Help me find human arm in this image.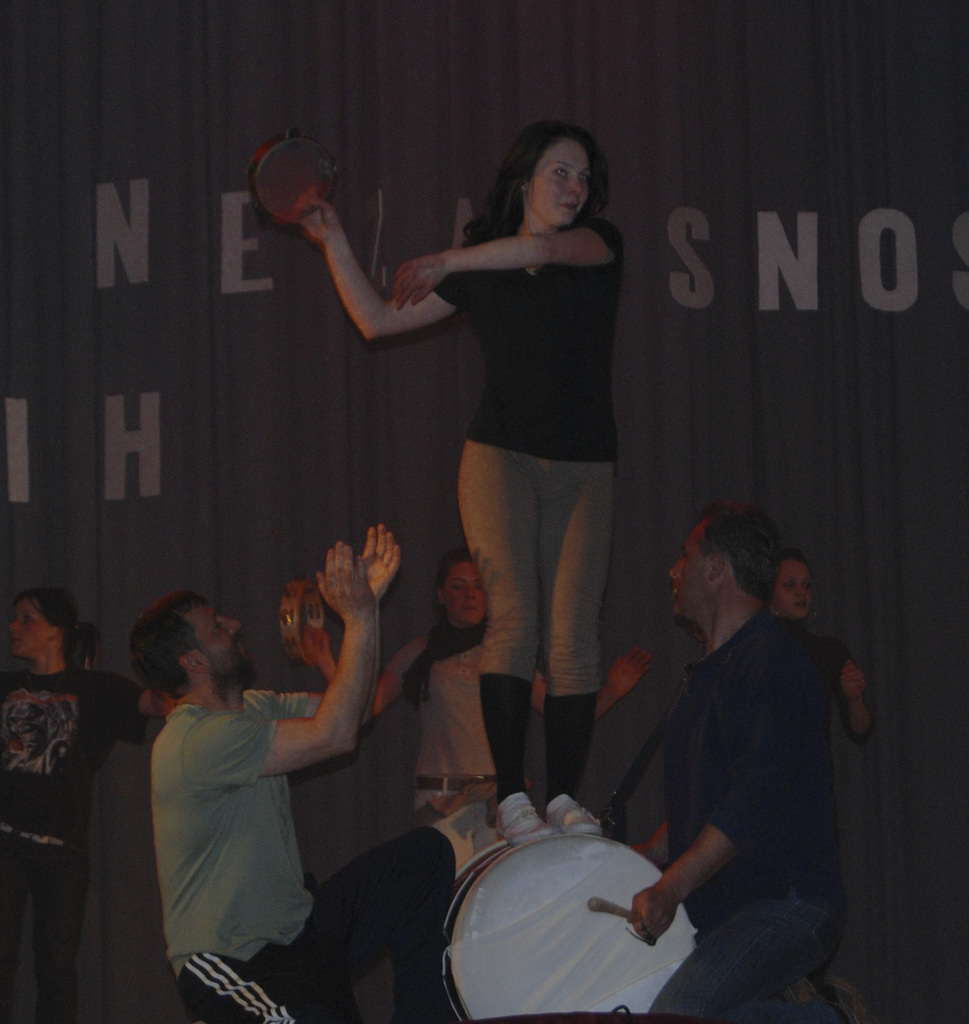
Found it: {"left": 205, "top": 536, "right": 383, "bottom": 776}.
